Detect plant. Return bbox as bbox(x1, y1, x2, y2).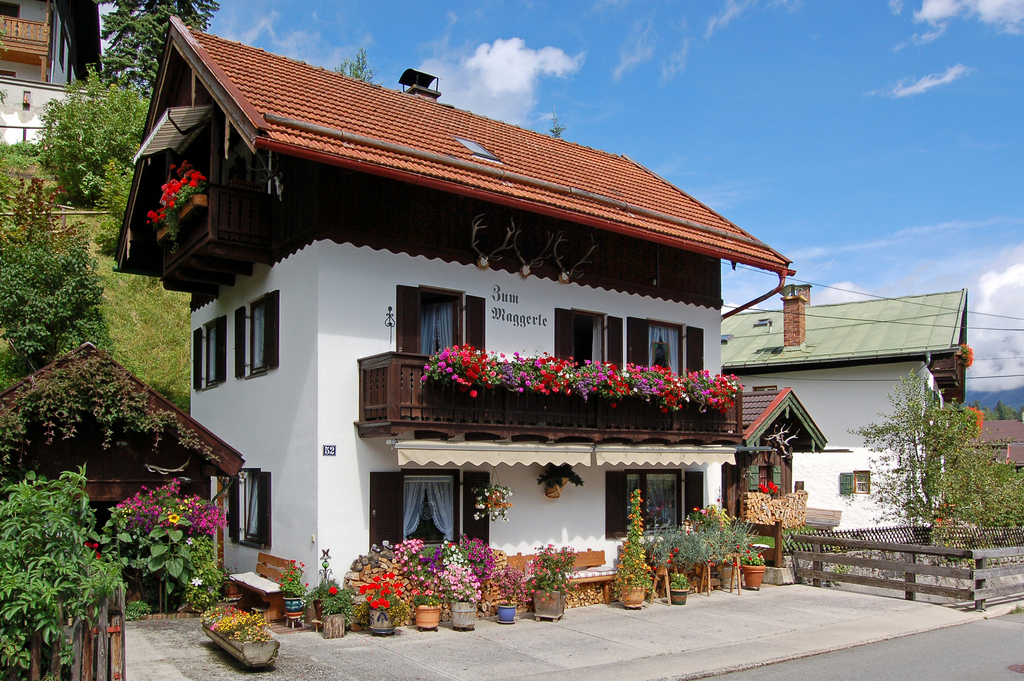
bbox(0, 461, 125, 680).
